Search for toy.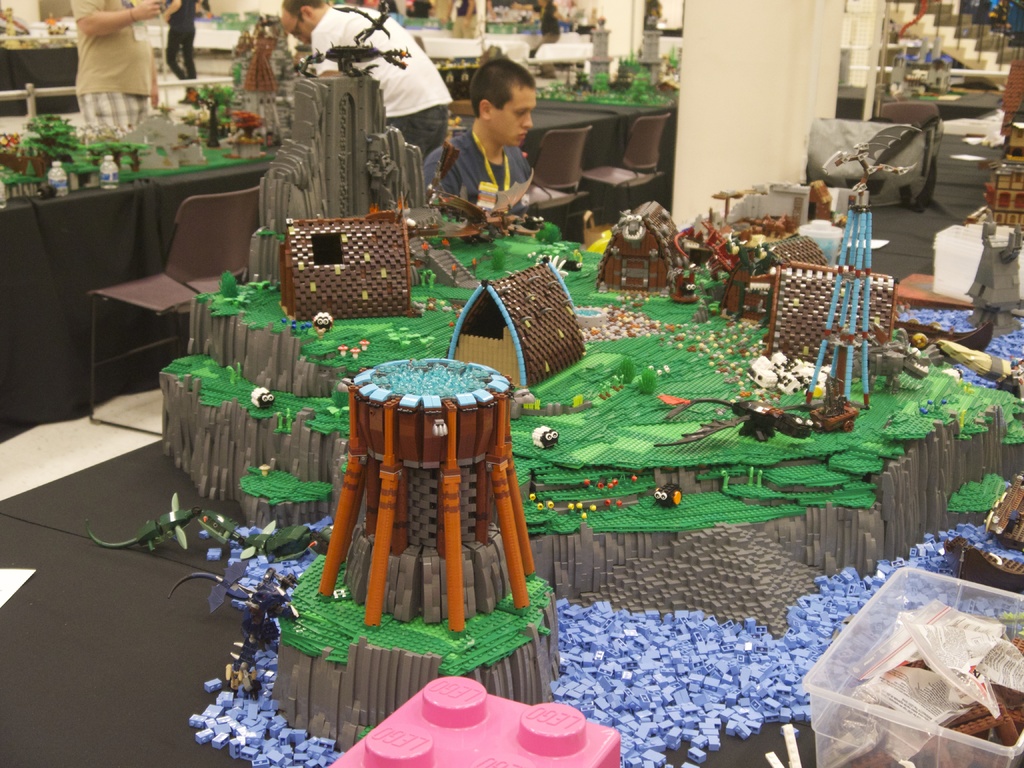
Found at crop(750, 196, 922, 372).
